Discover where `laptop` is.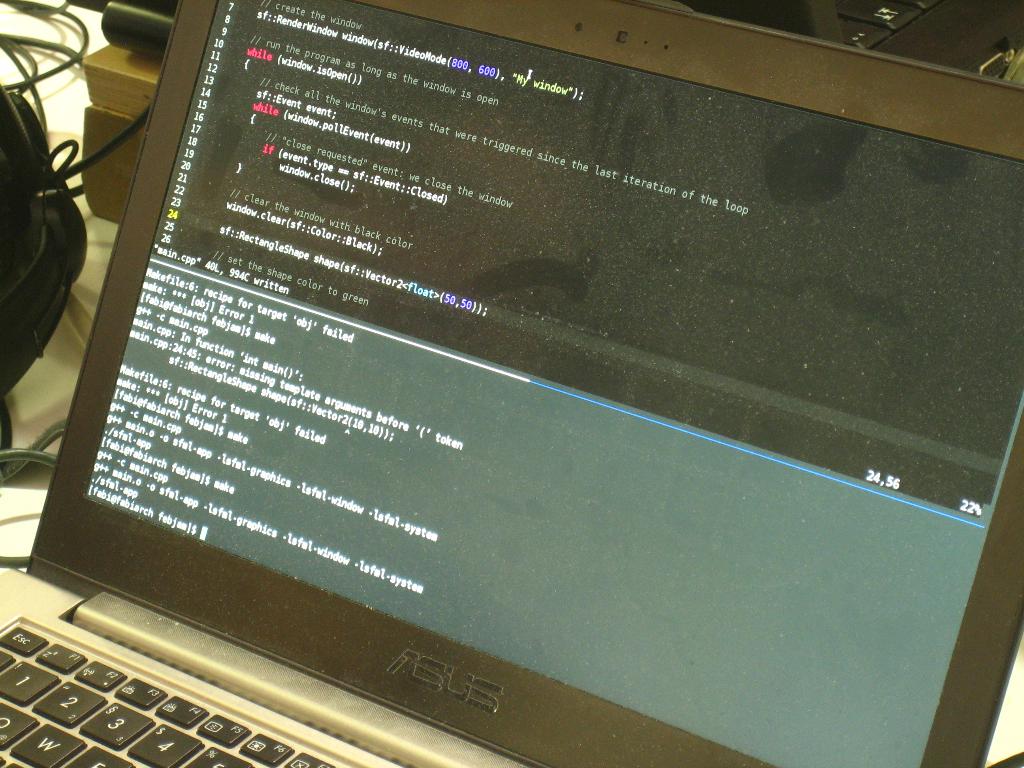
Discovered at left=0, top=0, right=986, bottom=767.
